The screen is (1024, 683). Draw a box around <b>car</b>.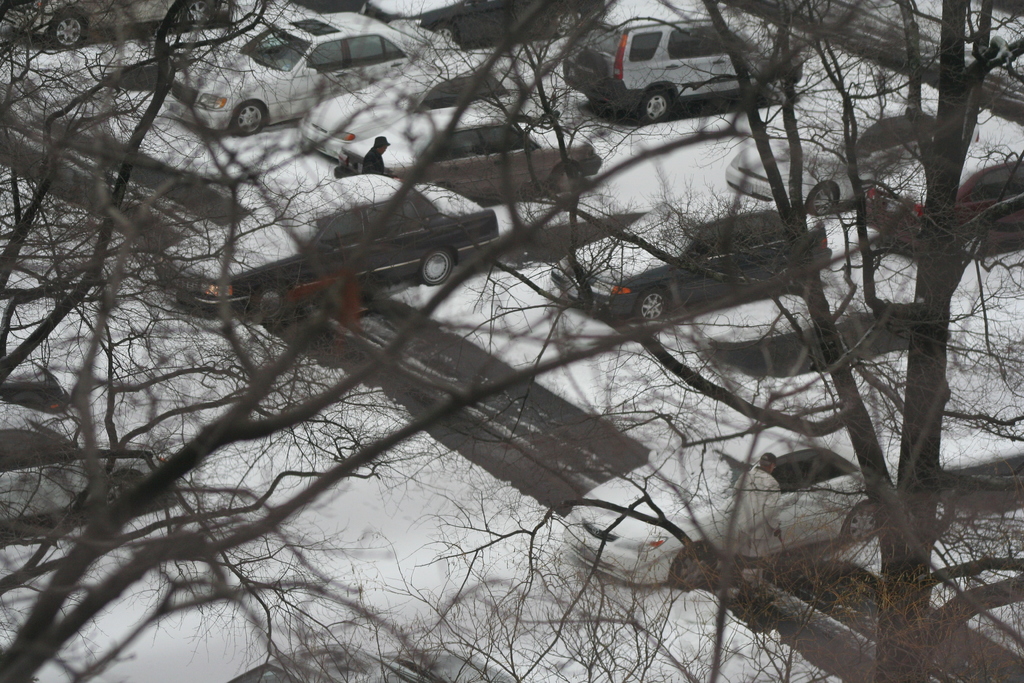
box=[6, 0, 234, 56].
